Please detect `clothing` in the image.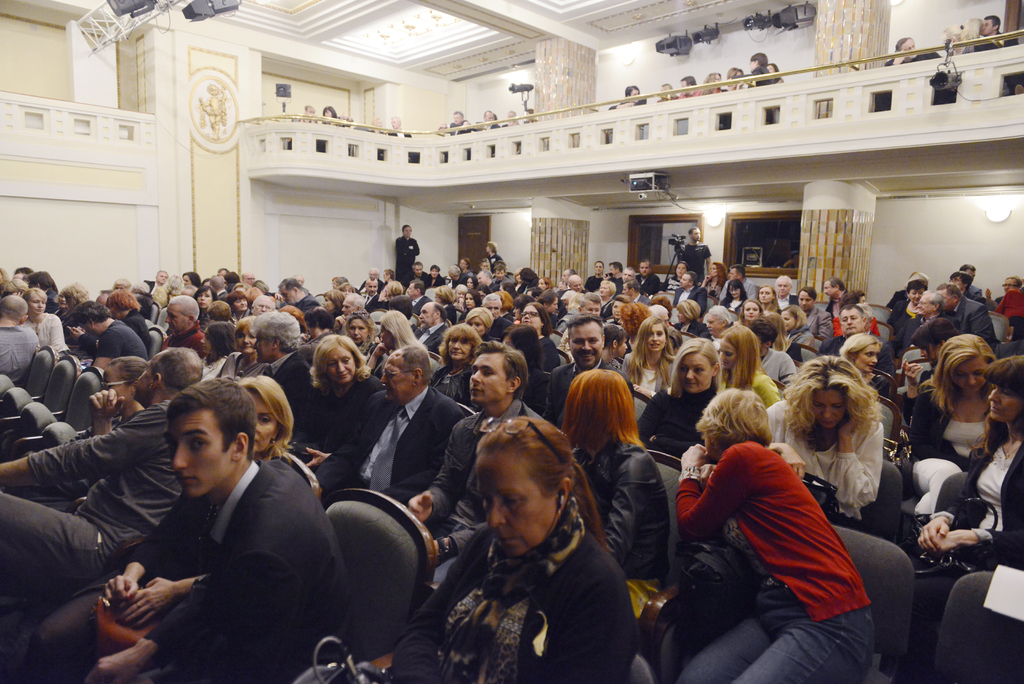
<region>92, 321, 150, 361</region>.
